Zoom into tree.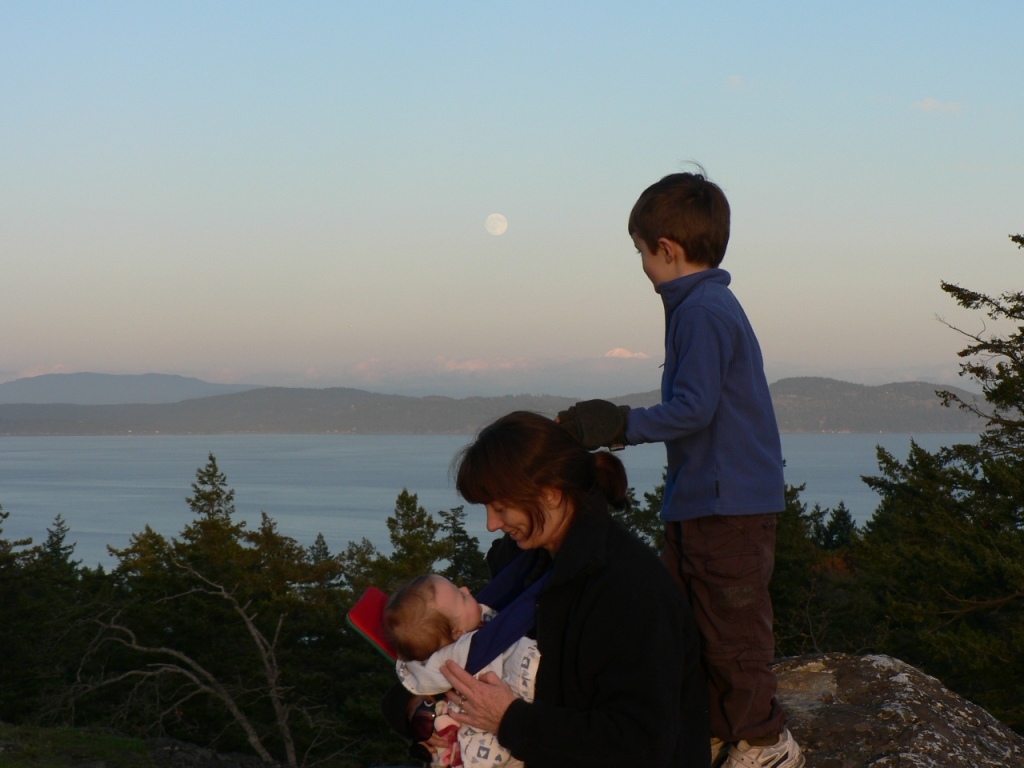
Zoom target: {"x1": 853, "y1": 221, "x2": 1022, "y2": 723}.
